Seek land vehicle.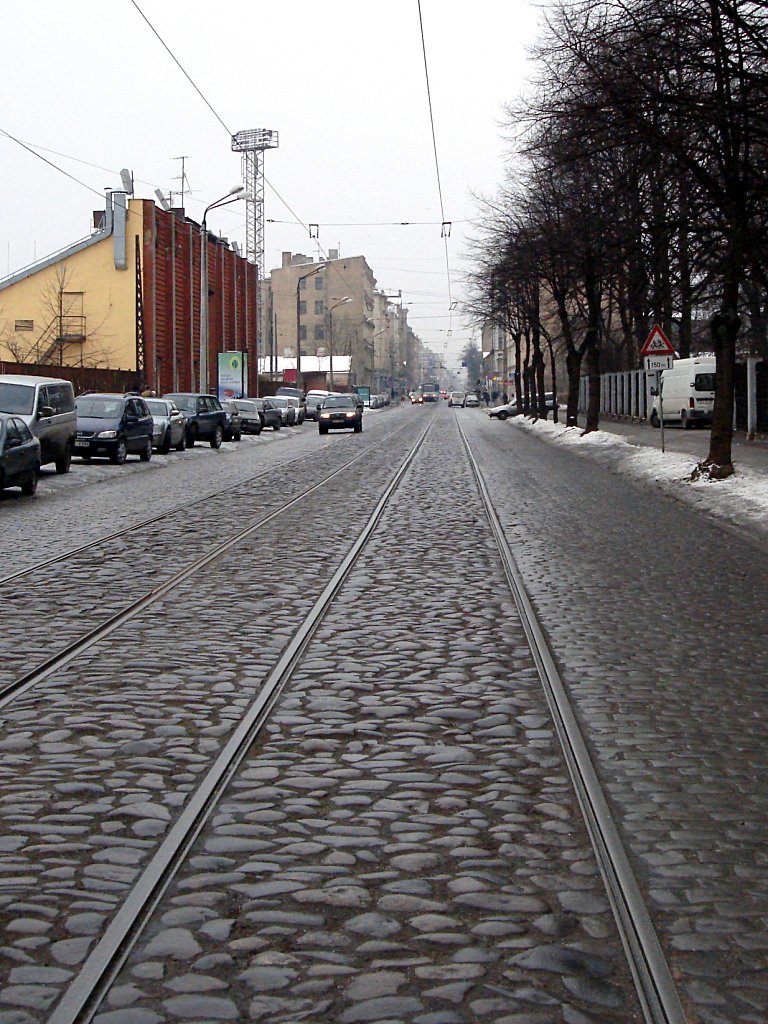
328:388:345:397.
